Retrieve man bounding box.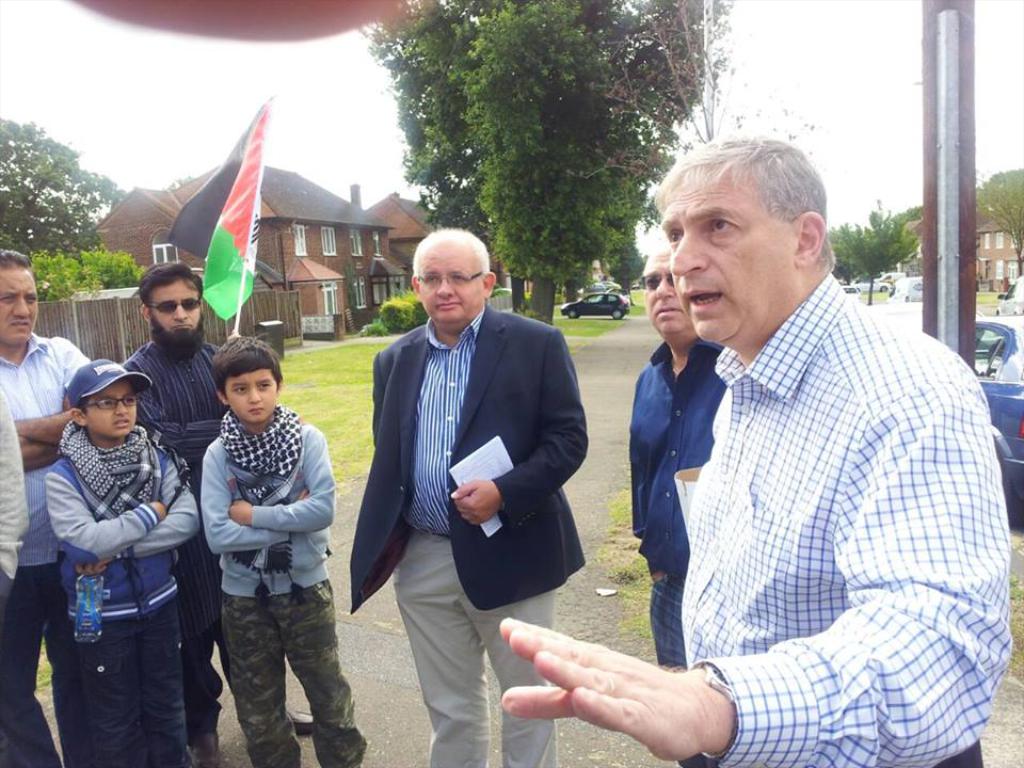
Bounding box: (347,231,582,767).
